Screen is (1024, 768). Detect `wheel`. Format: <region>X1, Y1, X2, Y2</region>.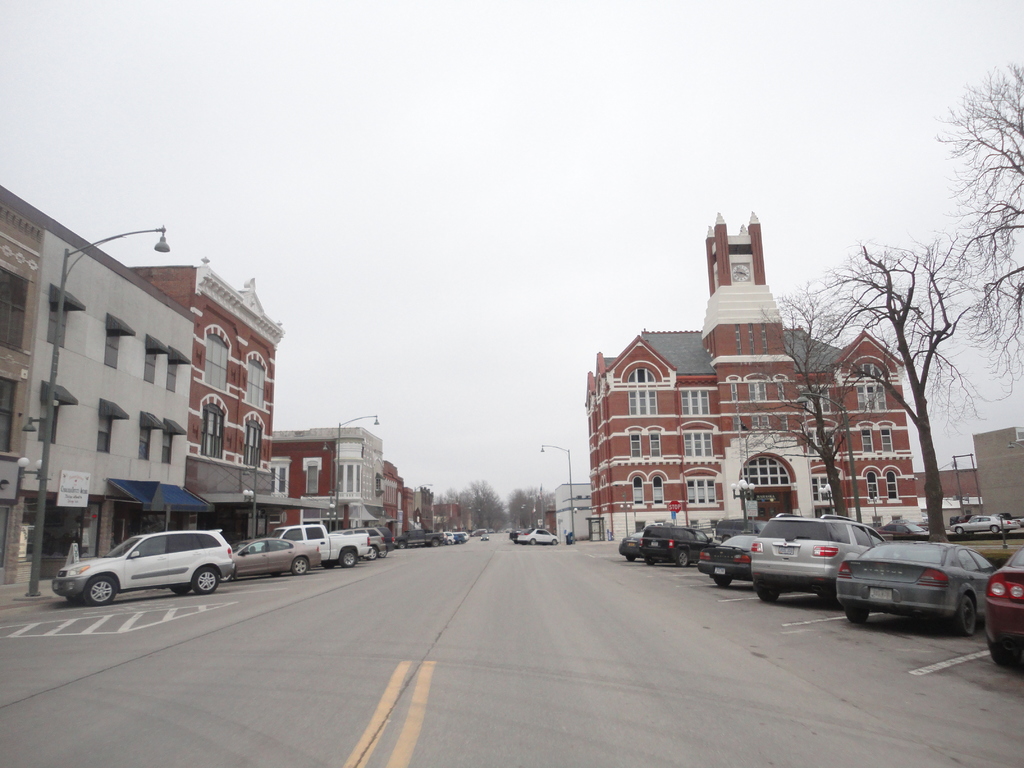
<region>754, 580, 785, 601</region>.
